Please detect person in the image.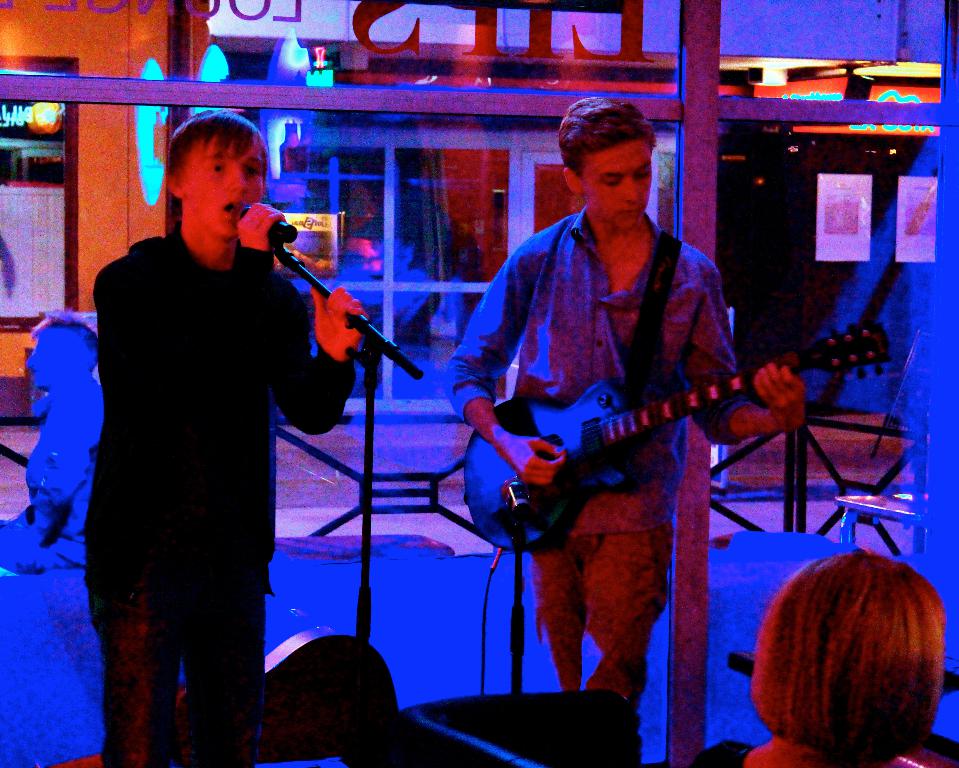
select_region(687, 544, 942, 767).
